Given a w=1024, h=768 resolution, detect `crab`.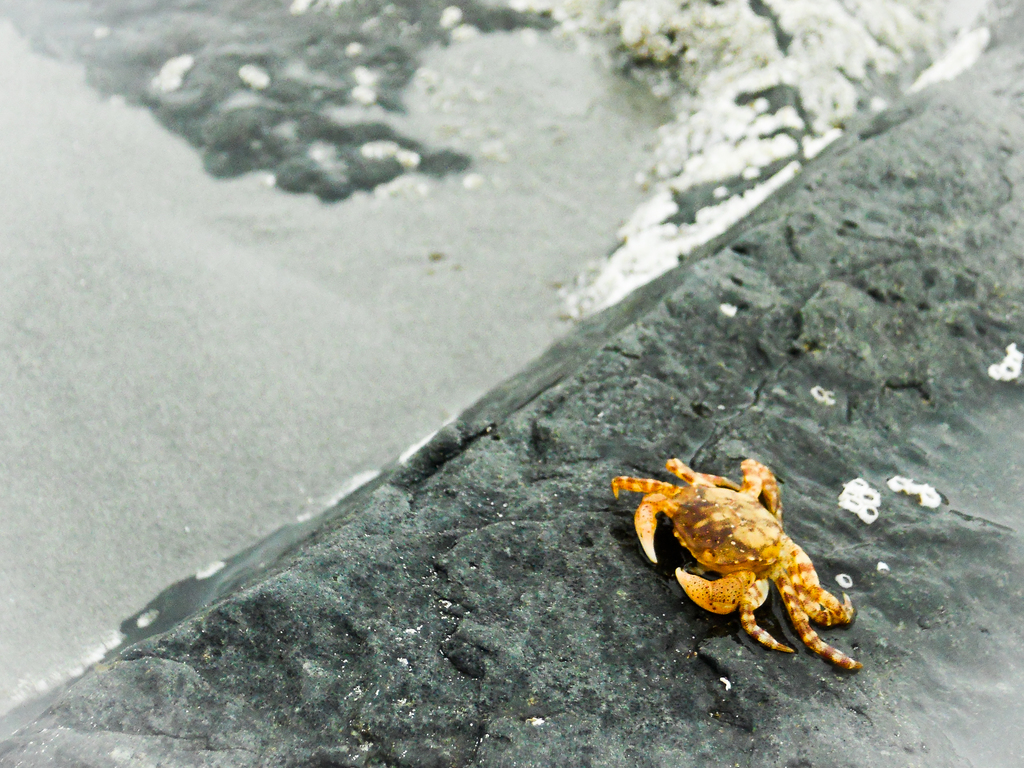
<region>602, 452, 867, 678</region>.
